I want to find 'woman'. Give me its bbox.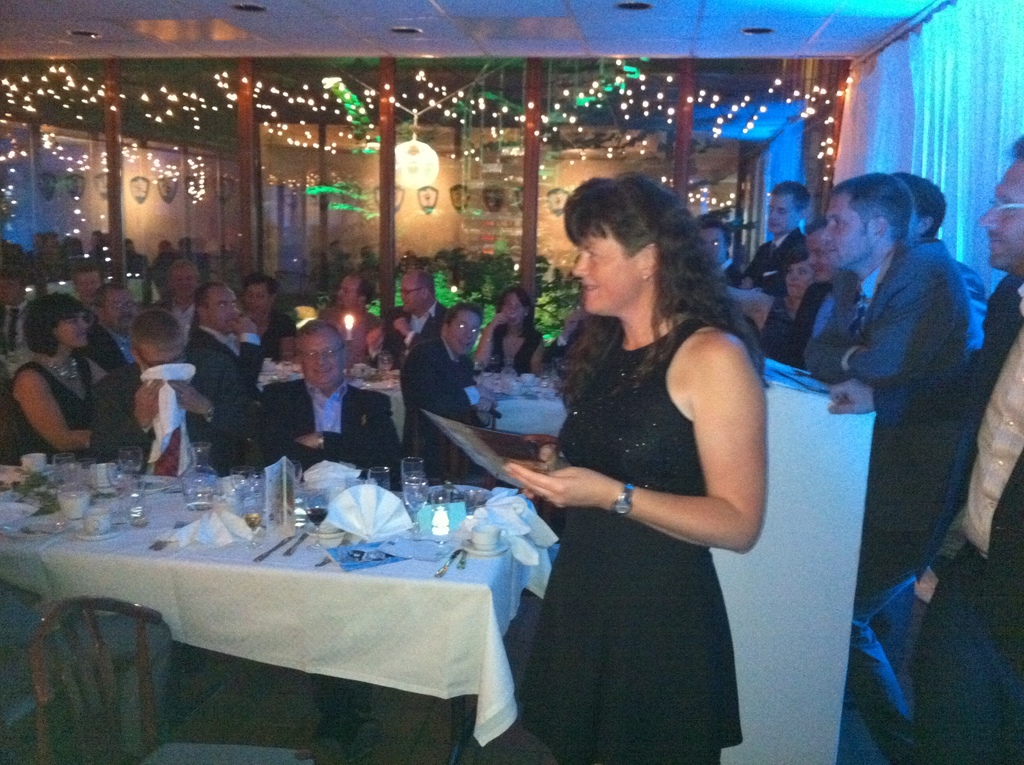
bbox=[482, 168, 776, 759].
